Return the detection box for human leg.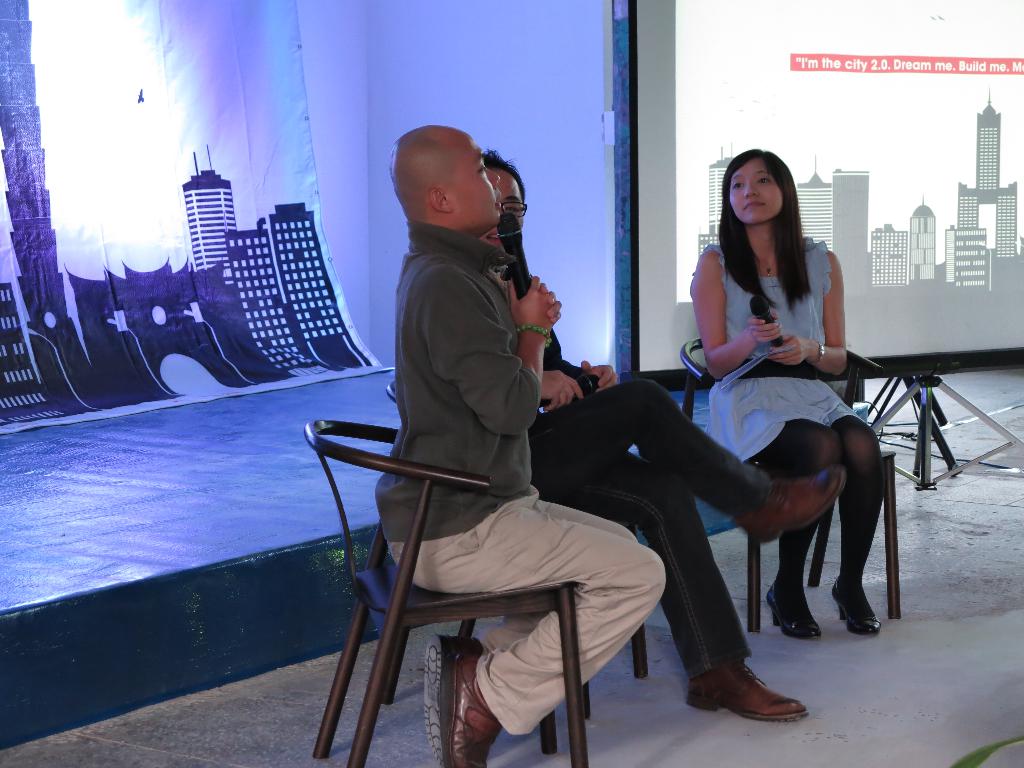
<region>525, 379, 844, 548</region>.
